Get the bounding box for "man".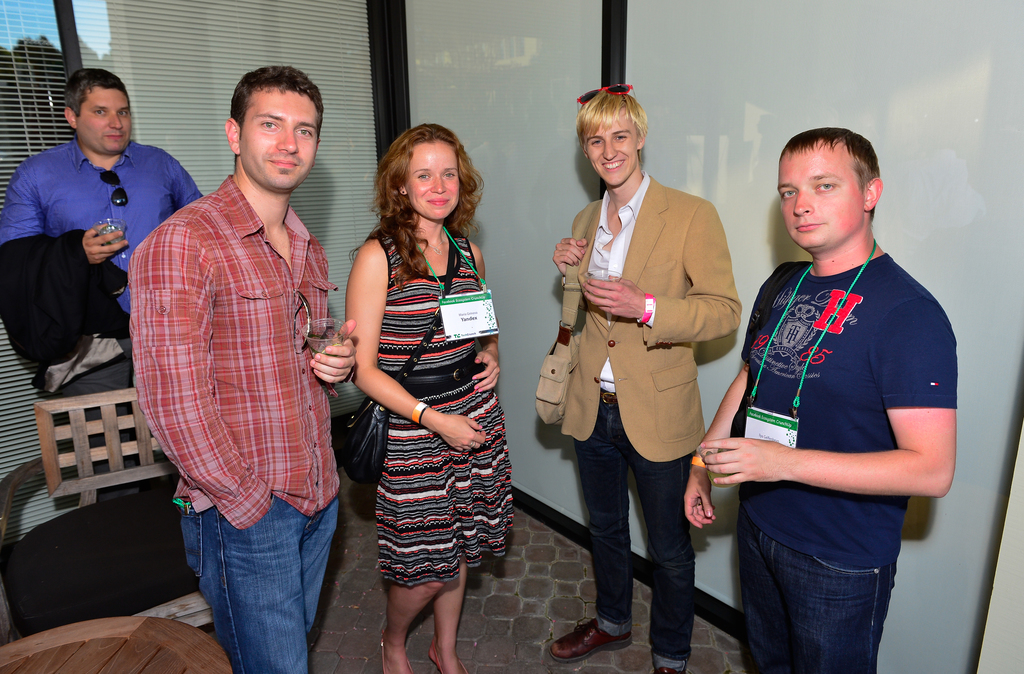
[550, 80, 742, 673].
